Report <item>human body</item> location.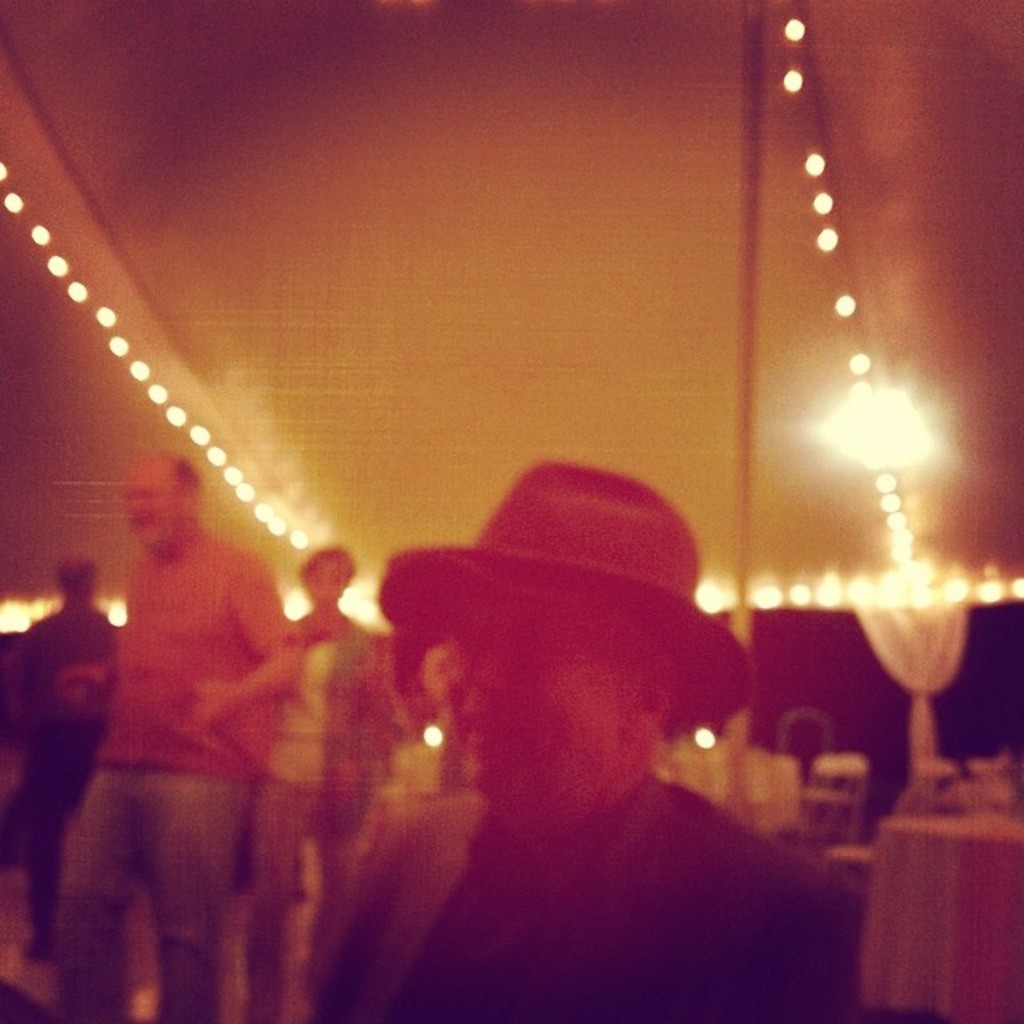
Report: bbox=(13, 603, 123, 962).
